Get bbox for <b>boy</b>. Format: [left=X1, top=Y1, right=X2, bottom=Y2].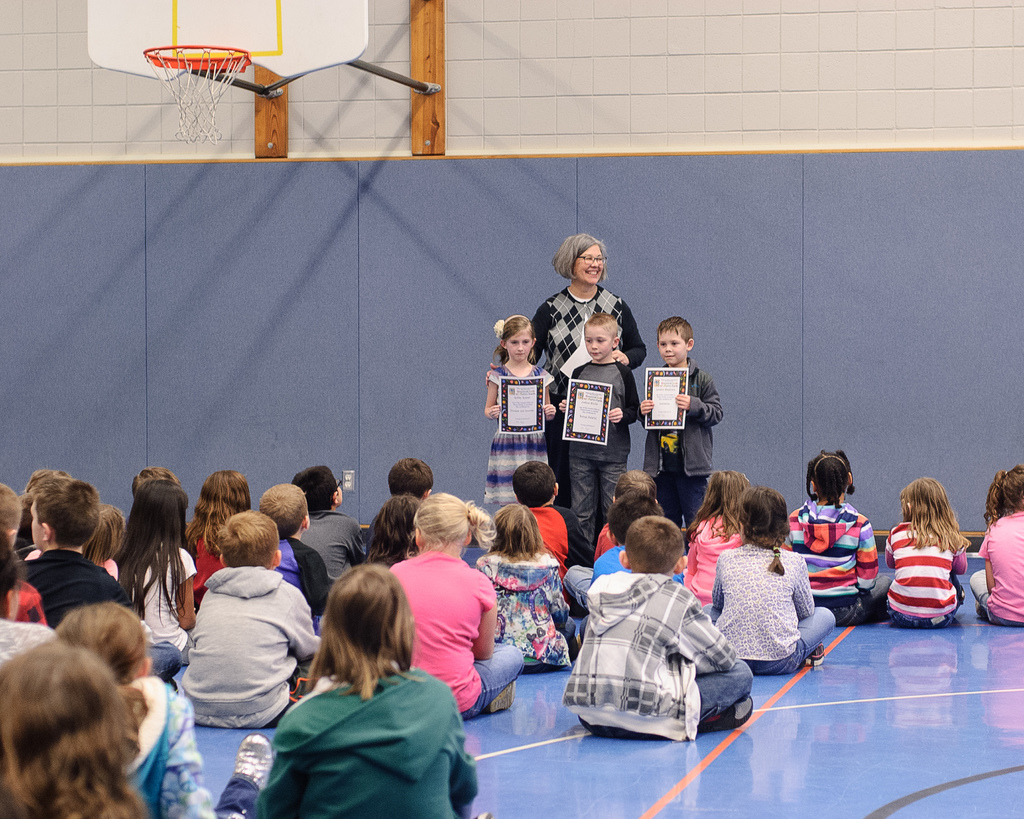
[left=557, top=311, right=641, bottom=556].
